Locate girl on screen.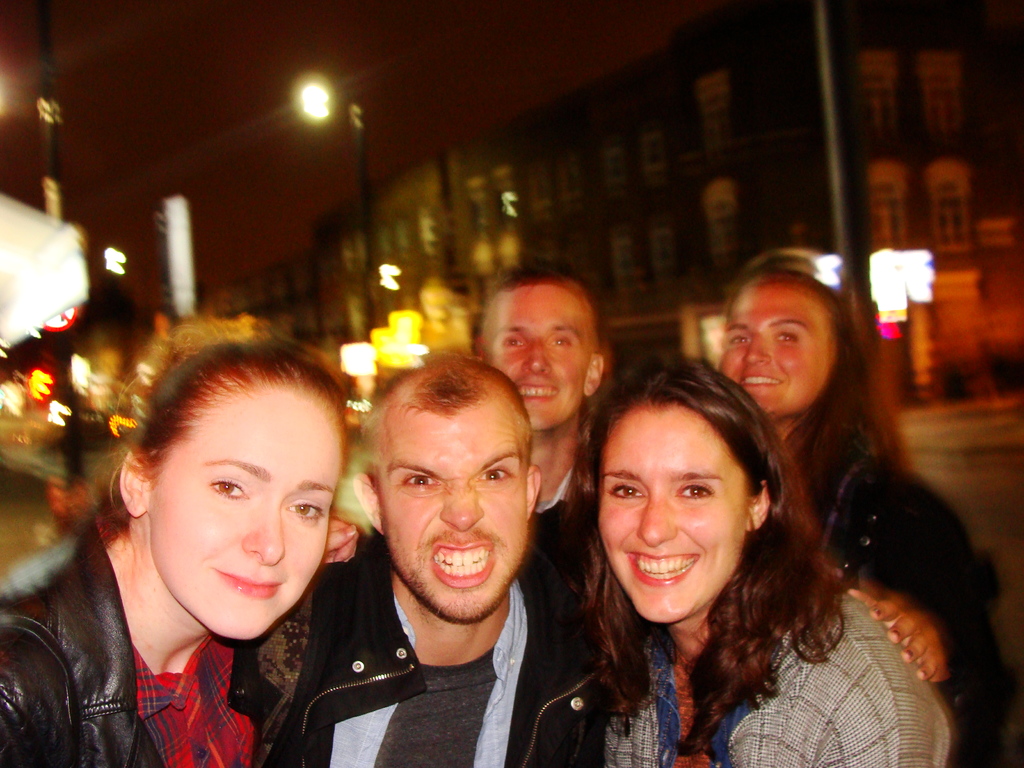
On screen at <region>0, 317, 358, 767</region>.
